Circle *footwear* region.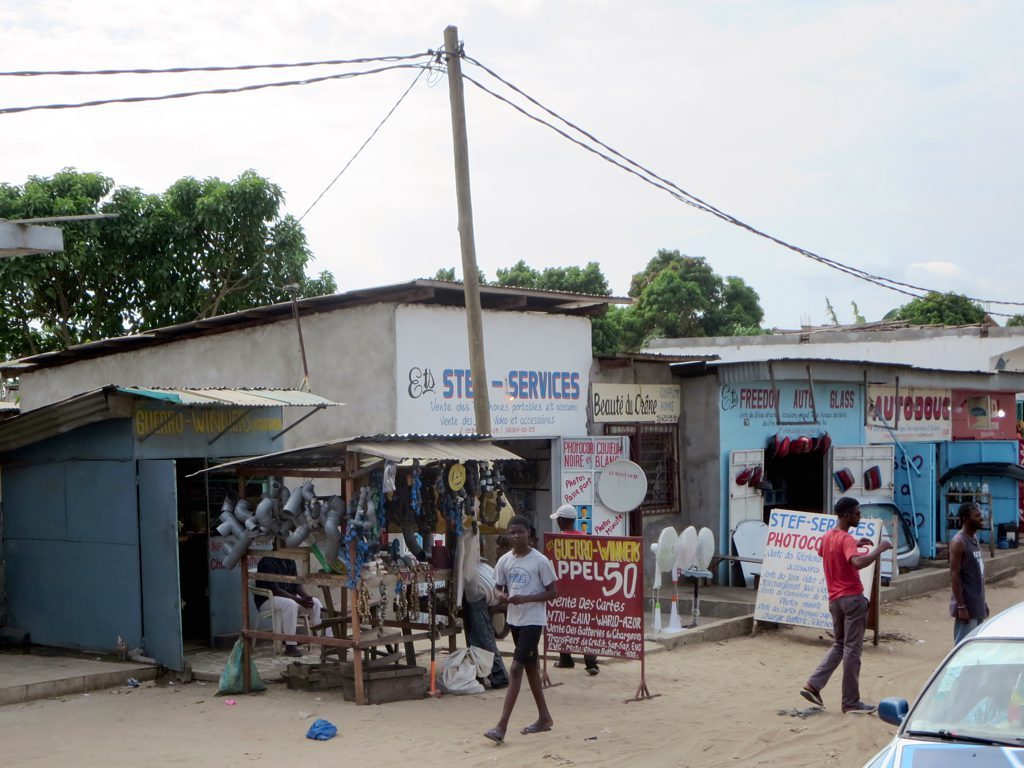
Region: (520,729,550,734).
